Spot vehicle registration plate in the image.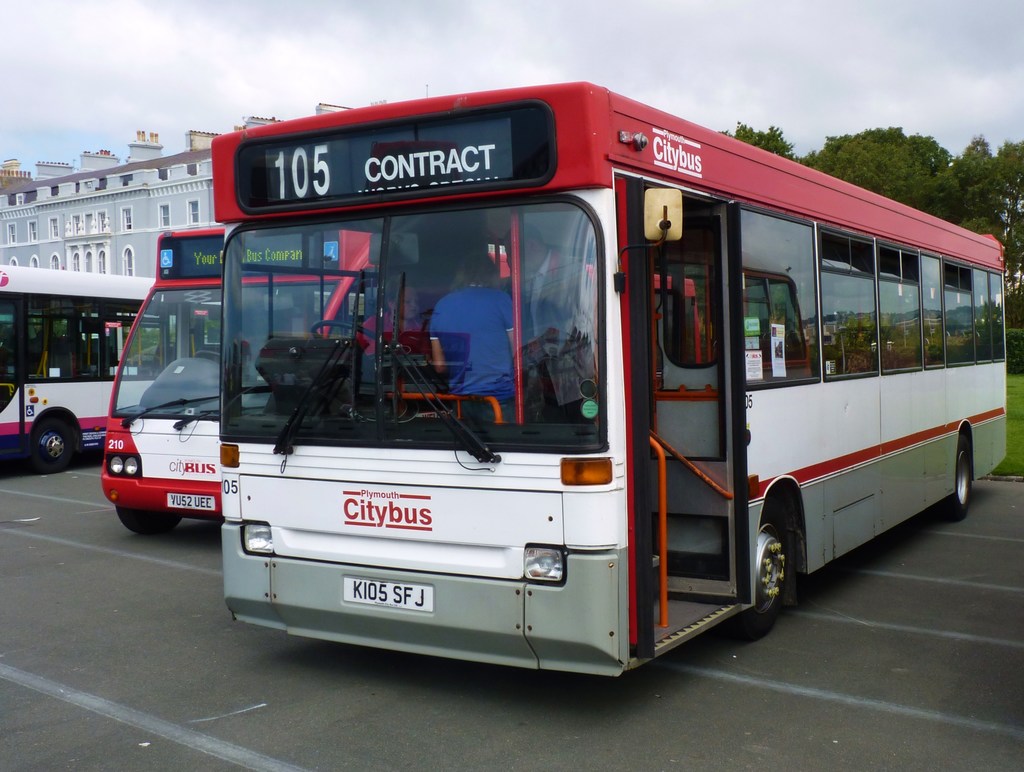
vehicle registration plate found at x1=343, y1=572, x2=429, y2=612.
